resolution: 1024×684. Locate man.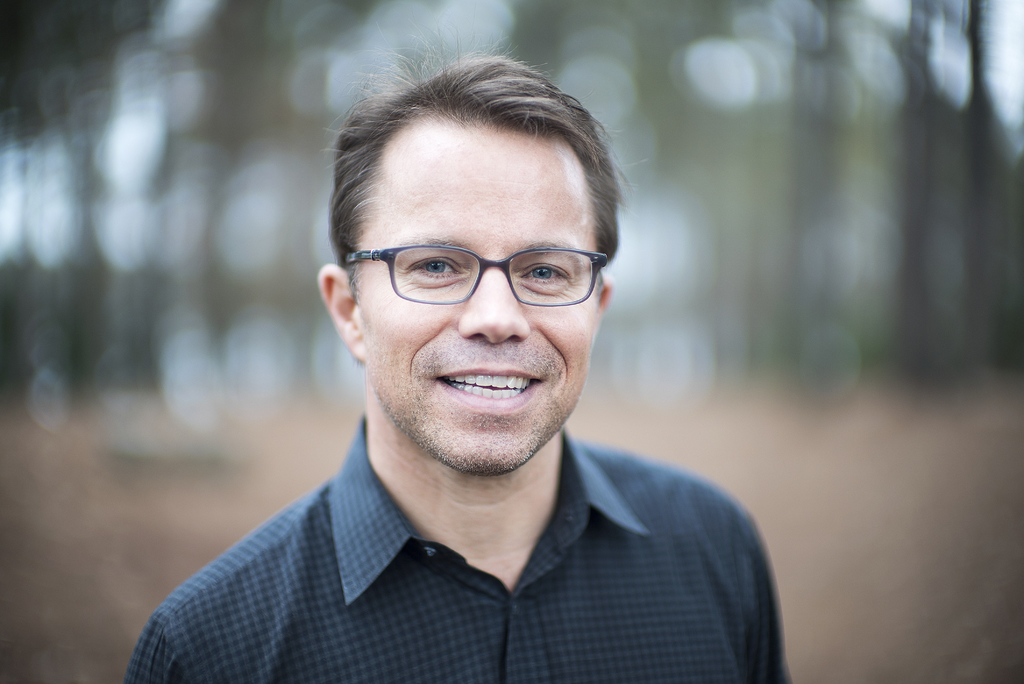
107, 74, 822, 667.
